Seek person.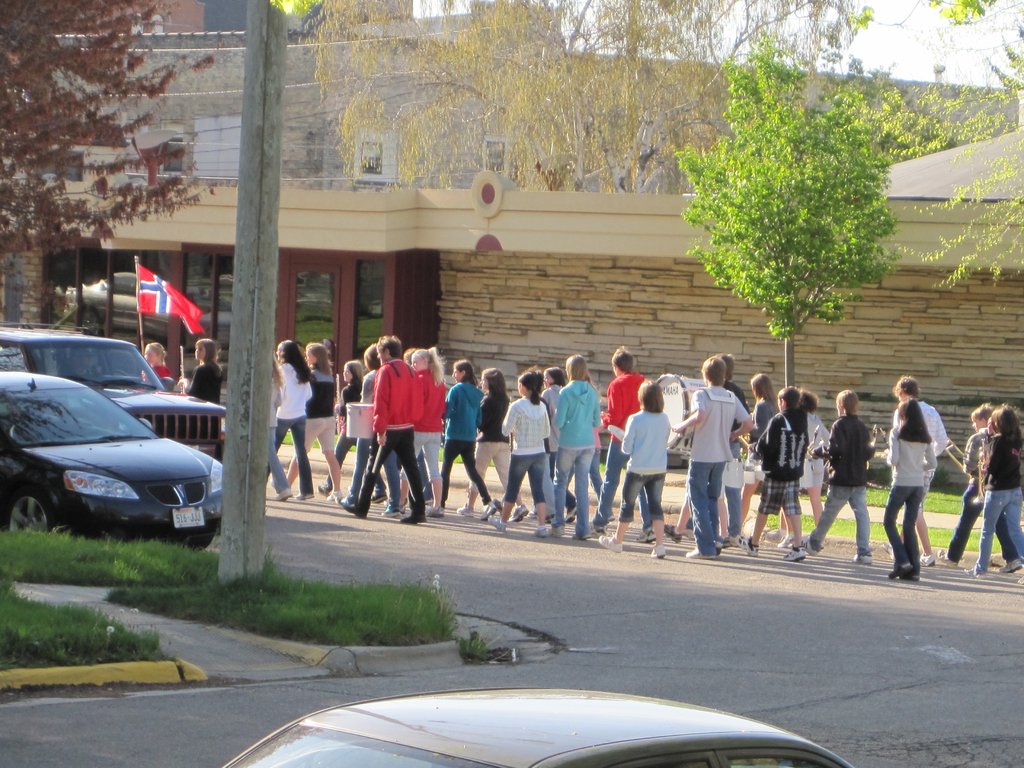
728, 373, 787, 541.
